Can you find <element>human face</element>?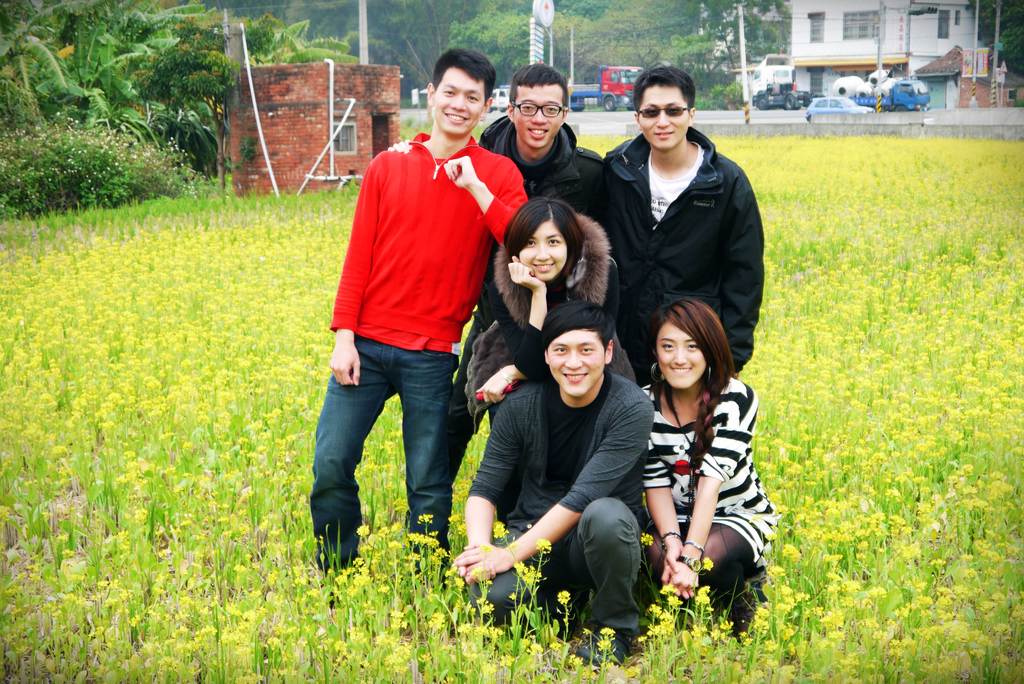
Yes, bounding box: <box>657,318,701,389</box>.
